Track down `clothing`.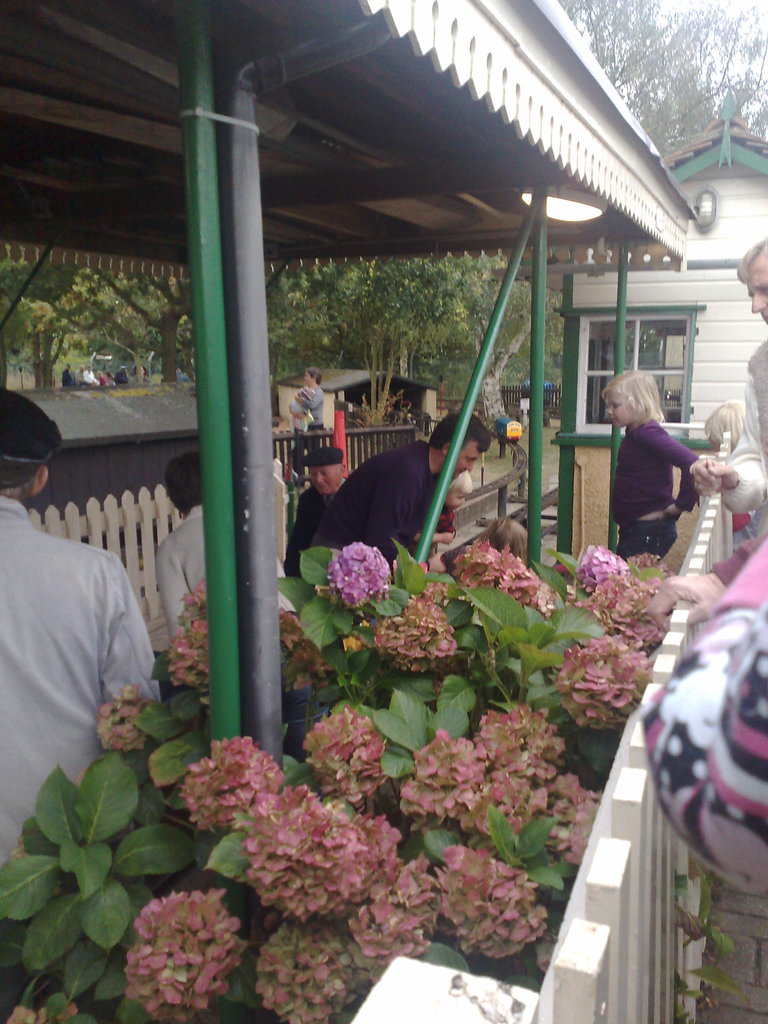
Tracked to box=[304, 442, 437, 563].
